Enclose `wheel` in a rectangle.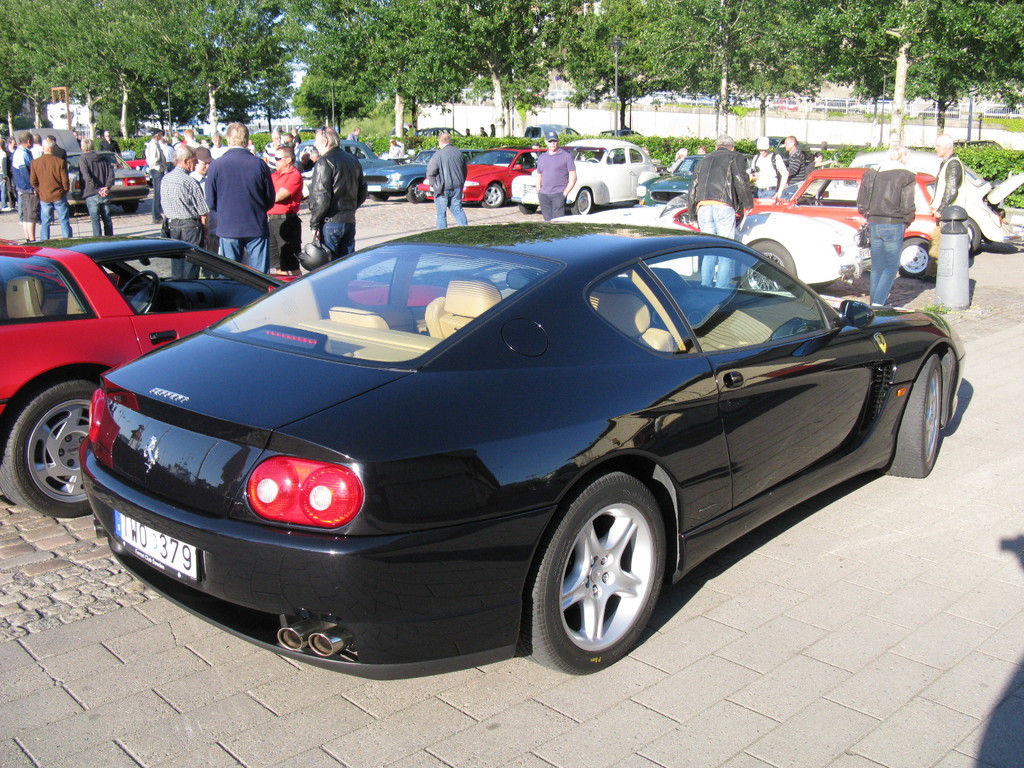
bbox=[70, 207, 76, 218].
